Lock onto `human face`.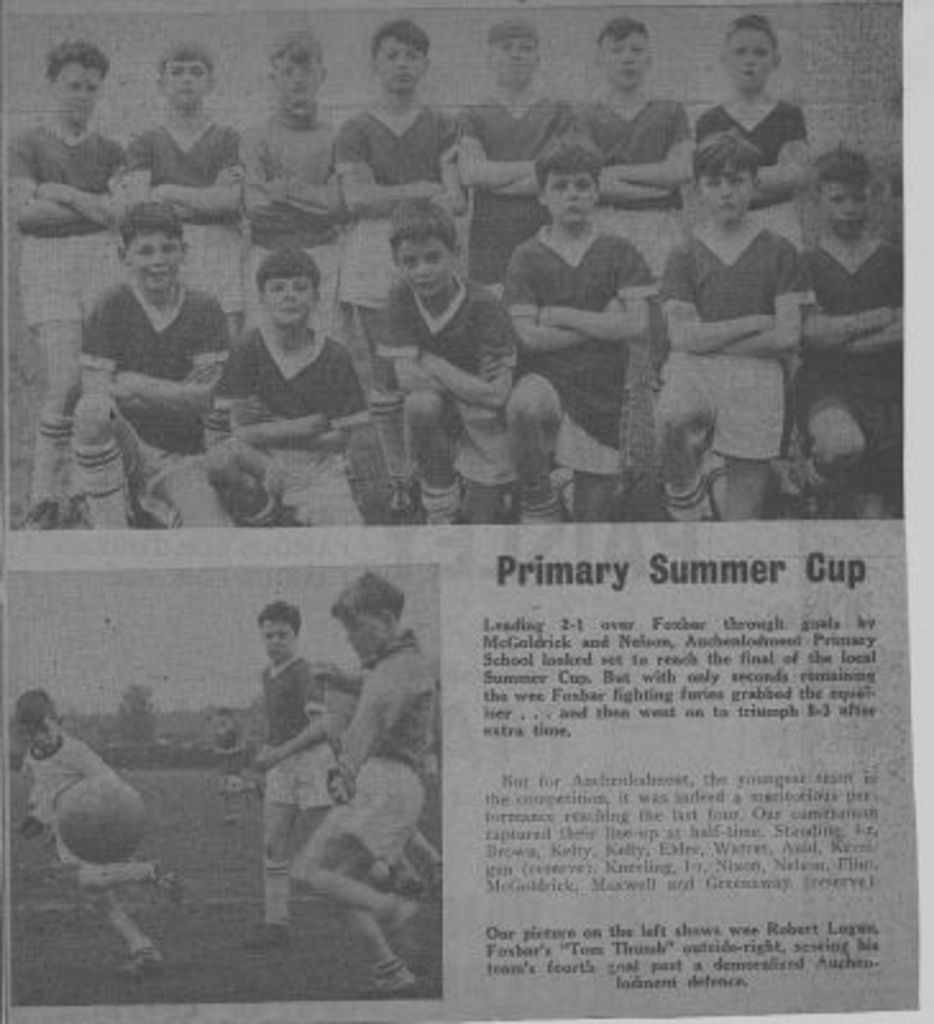
Locked: detection(271, 54, 315, 105).
